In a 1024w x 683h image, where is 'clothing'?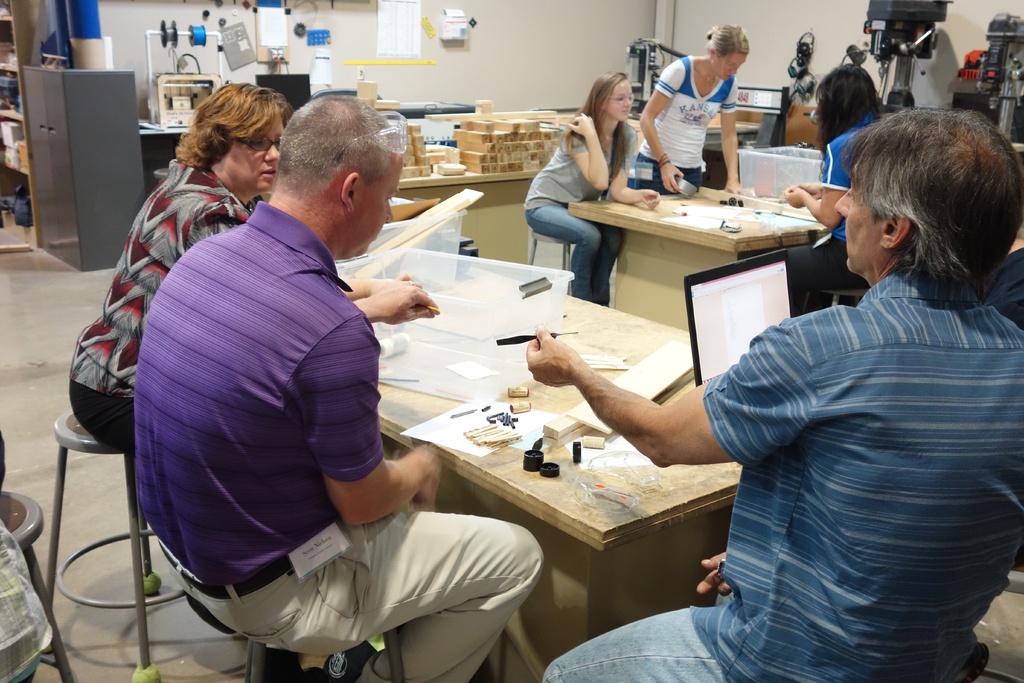
(120, 127, 642, 655).
